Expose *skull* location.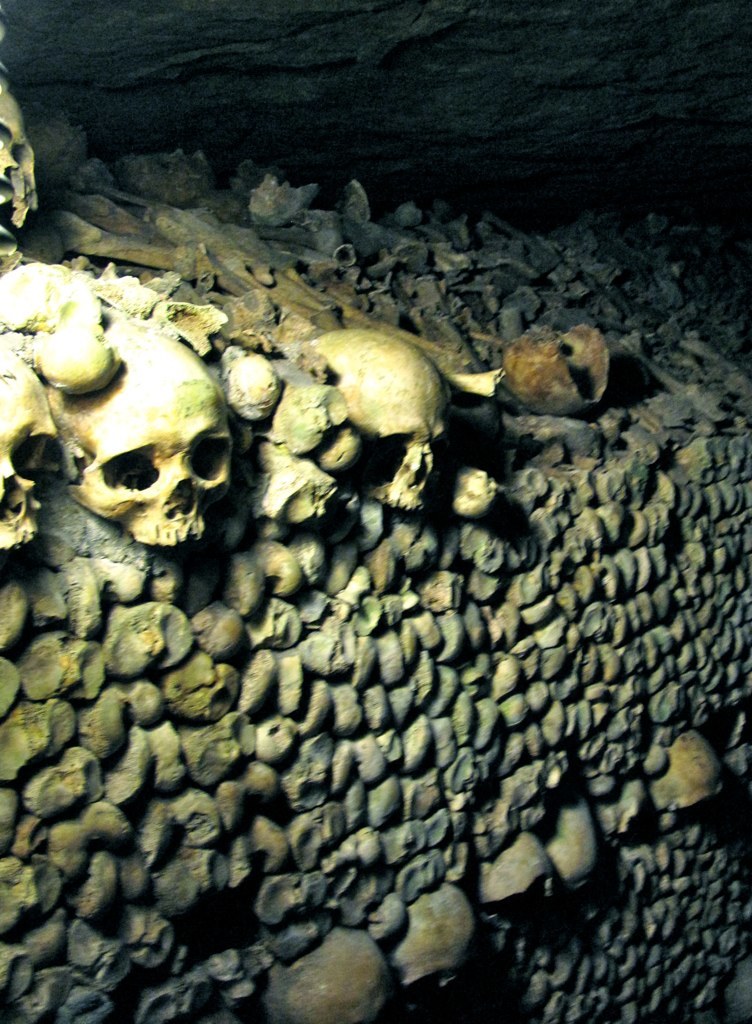
Exposed at 0/345/63/547.
